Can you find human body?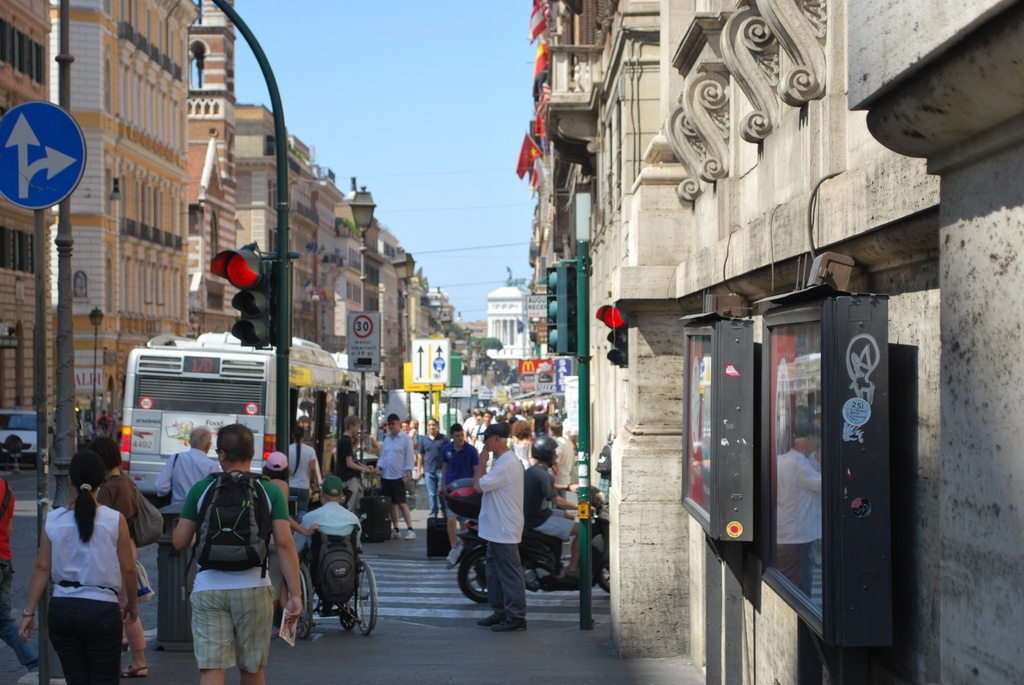
Yes, bounding box: (524, 456, 577, 579).
